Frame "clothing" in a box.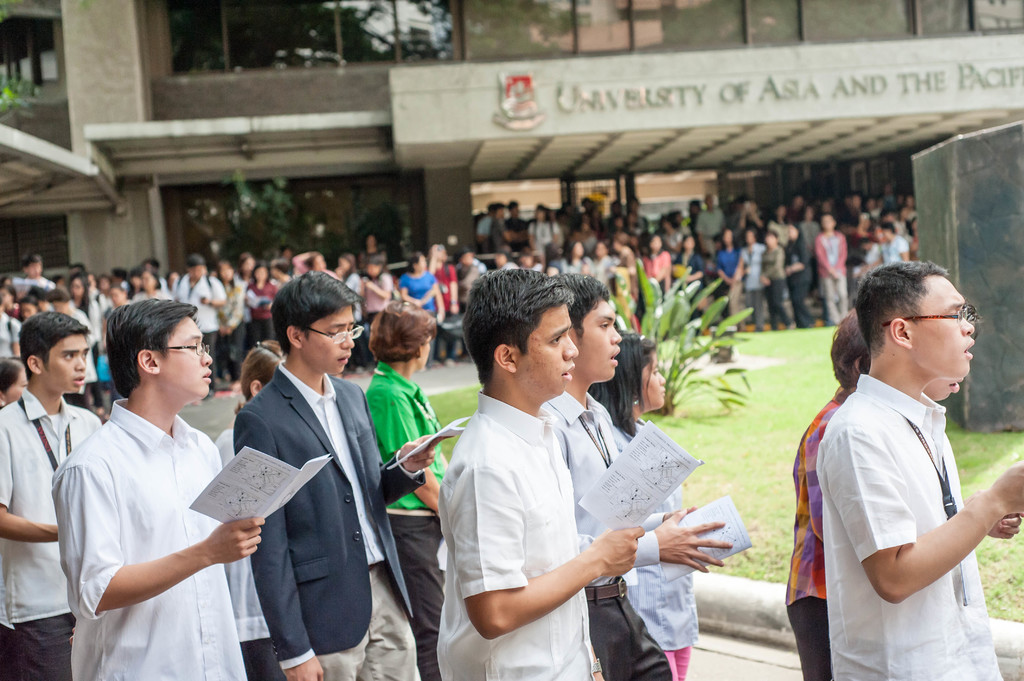
[x1=365, y1=357, x2=453, y2=671].
